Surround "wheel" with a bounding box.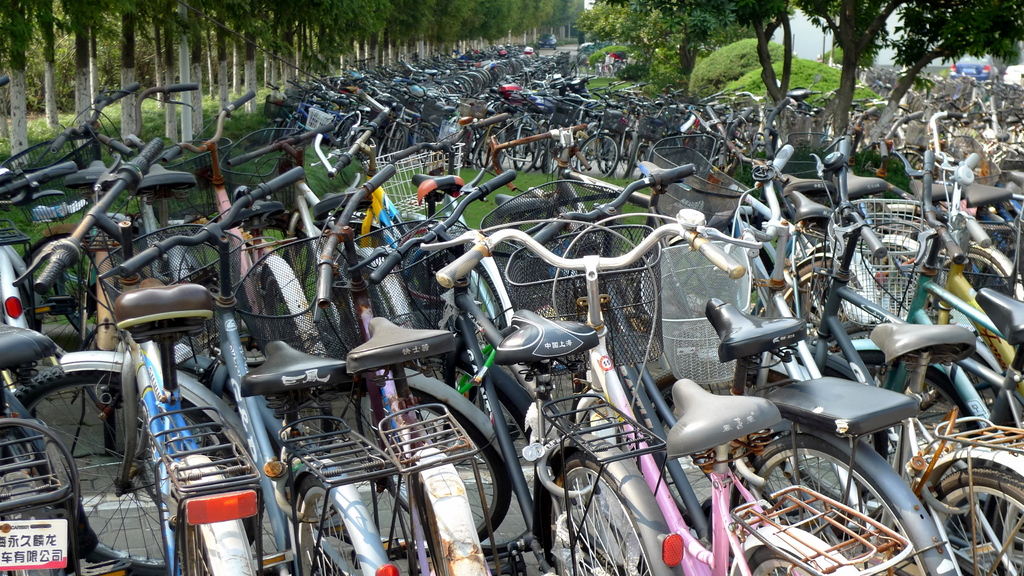
545/142/563/175.
